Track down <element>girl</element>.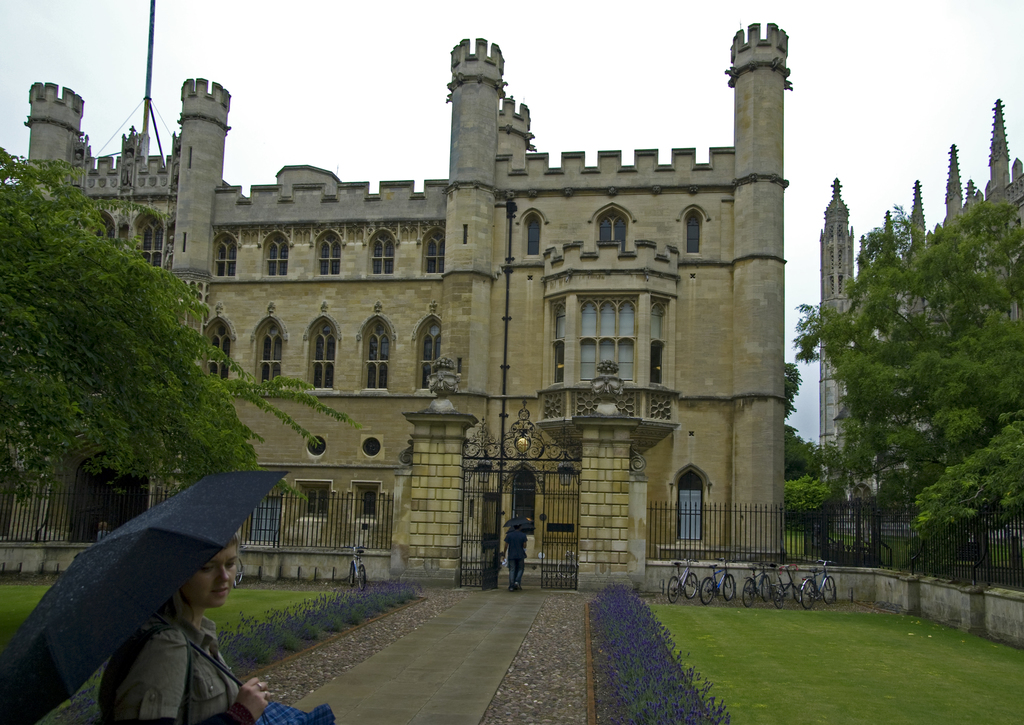
Tracked to bbox=(93, 529, 278, 724).
